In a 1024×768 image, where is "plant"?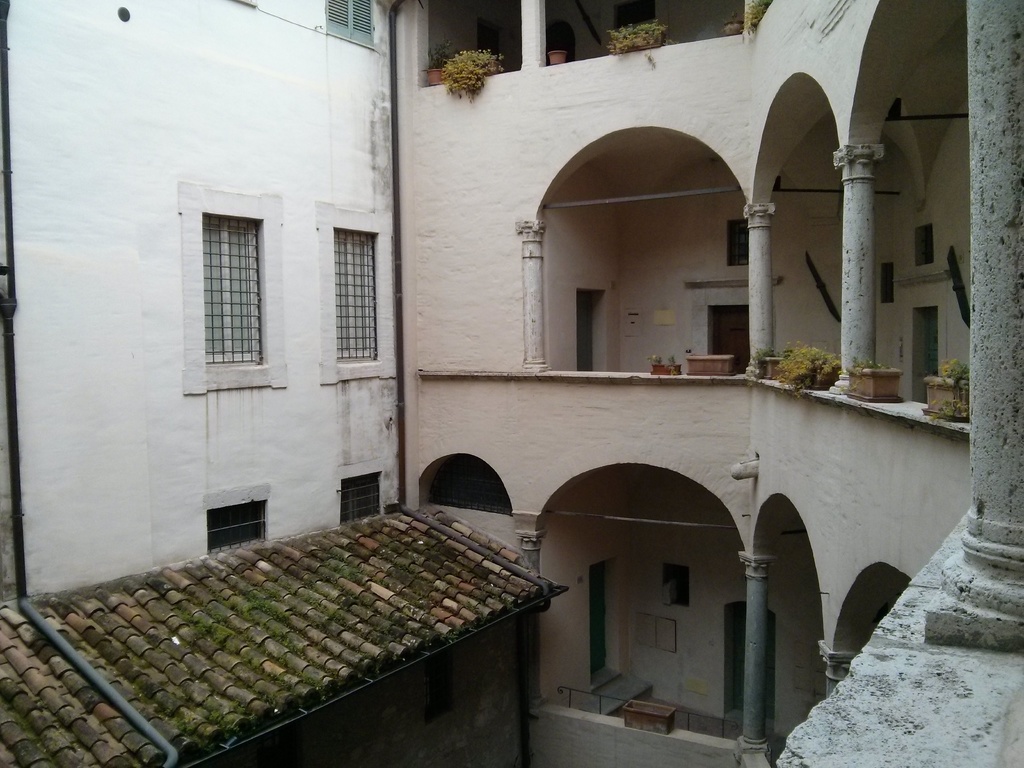
rect(776, 336, 834, 389).
